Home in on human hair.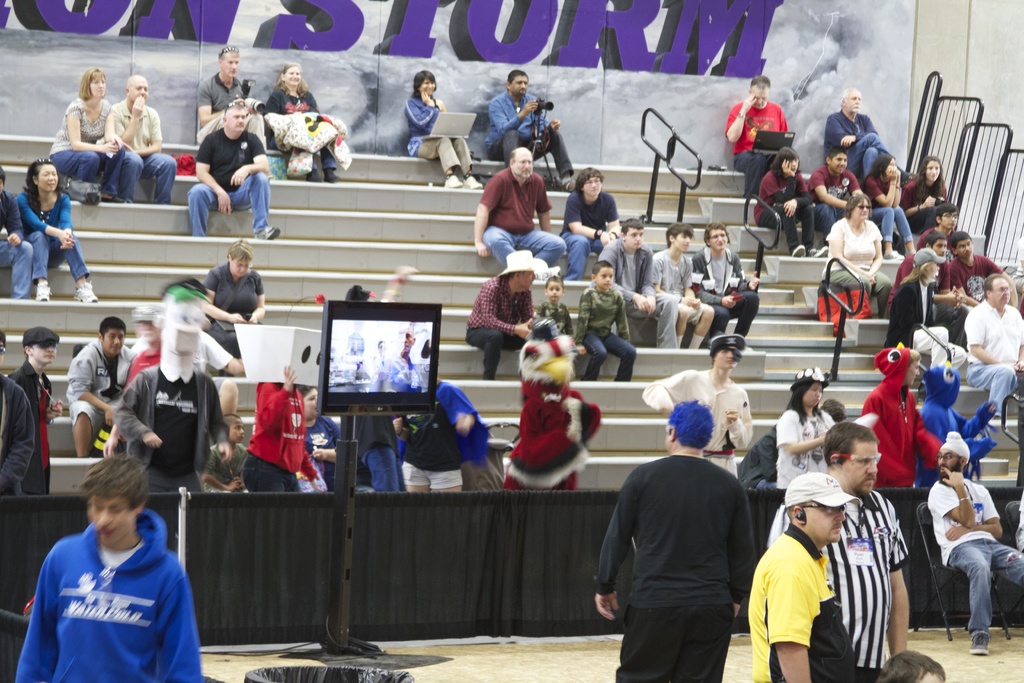
Homed in at box=[225, 237, 255, 263].
